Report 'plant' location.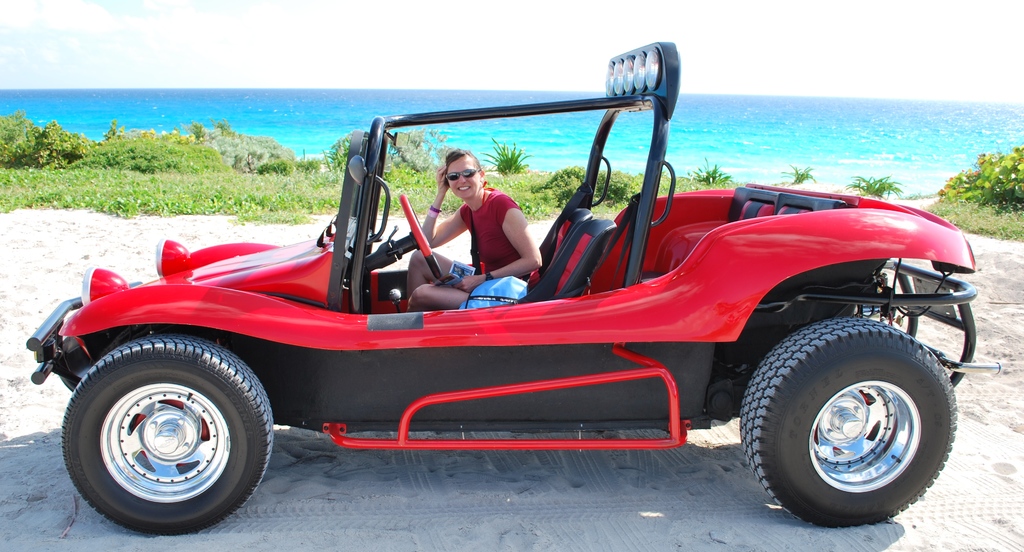
Report: box=[682, 150, 744, 190].
